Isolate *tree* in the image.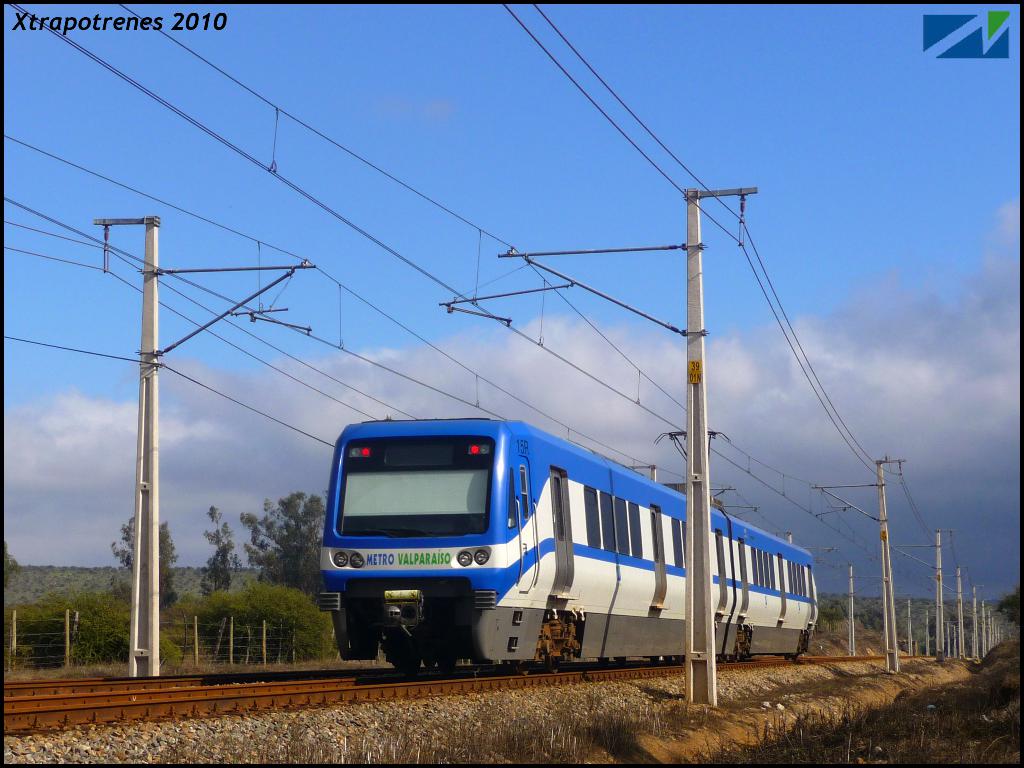
Isolated region: (x1=107, y1=516, x2=184, y2=605).
